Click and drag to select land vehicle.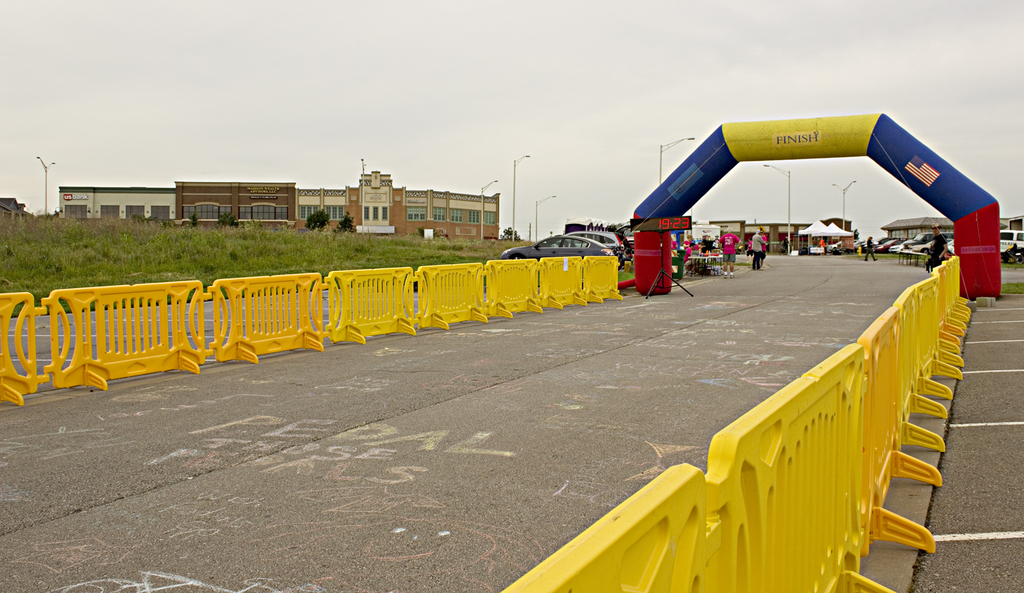
Selection: (999, 229, 1023, 257).
